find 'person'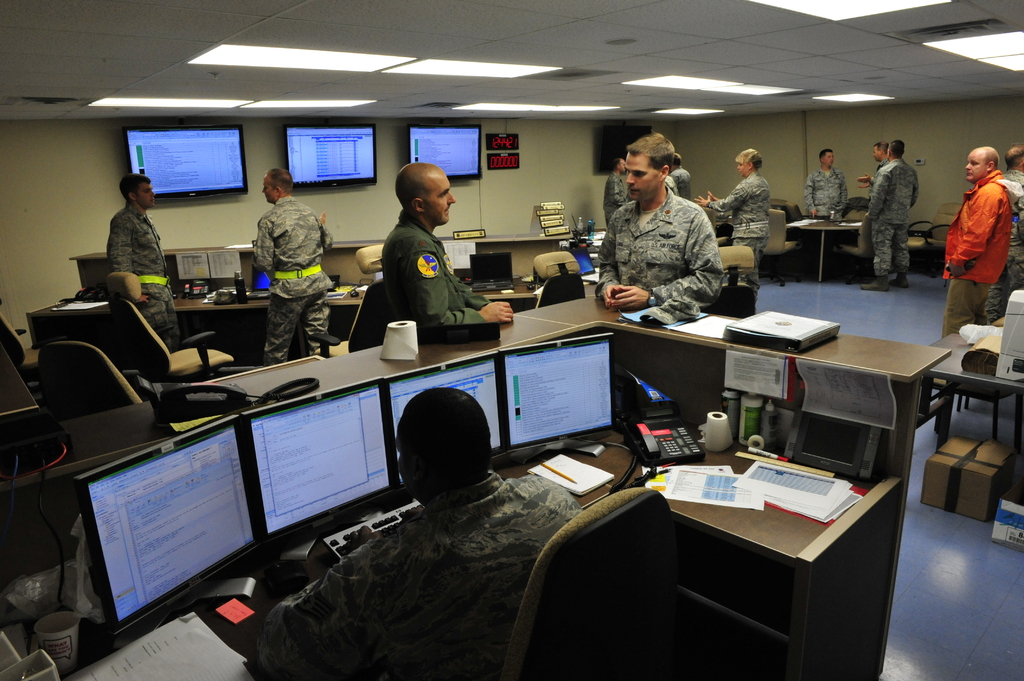
bbox=(104, 175, 188, 349)
